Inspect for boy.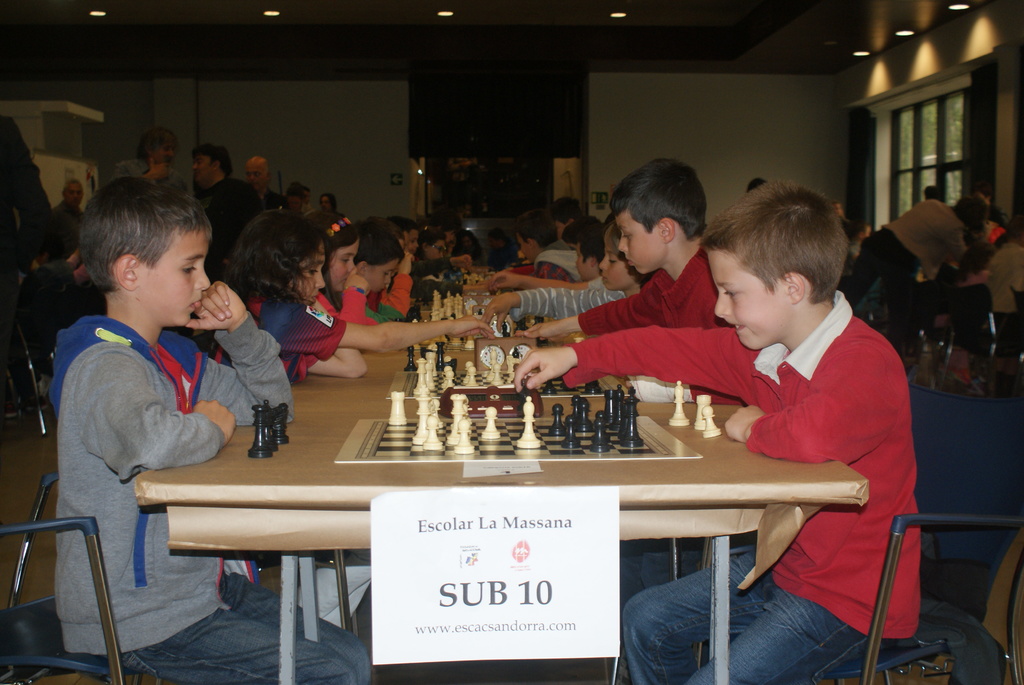
Inspection: bbox(60, 178, 369, 684).
